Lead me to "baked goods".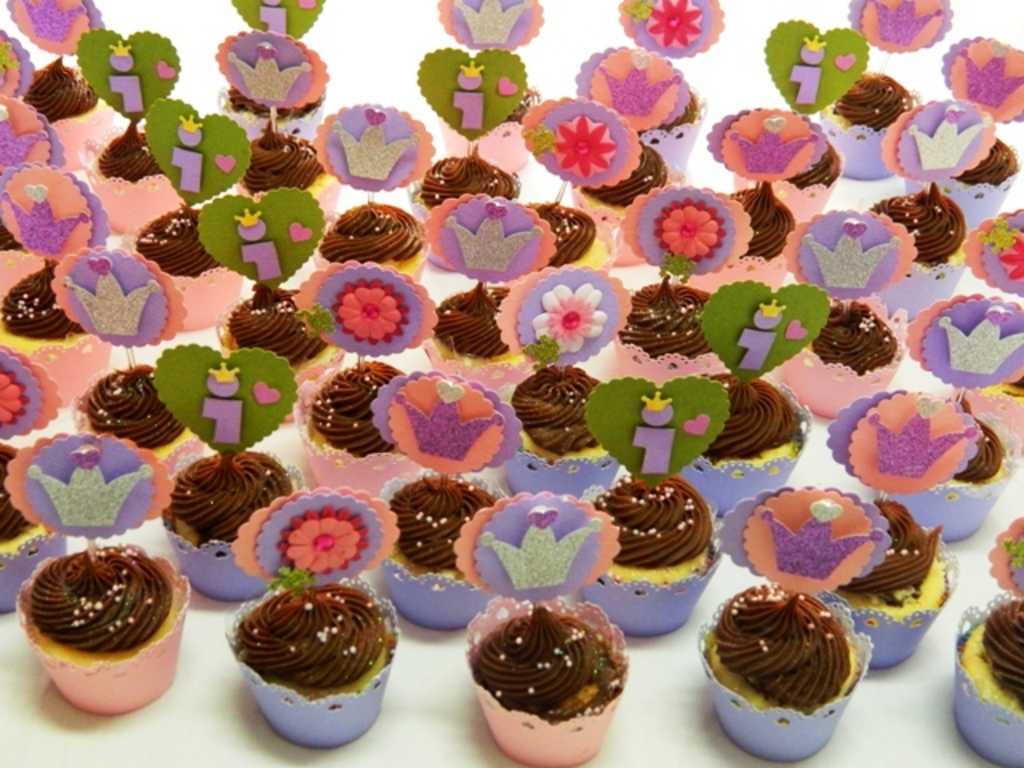
Lead to [x1=462, y1=598, x2=634, y2=746].
